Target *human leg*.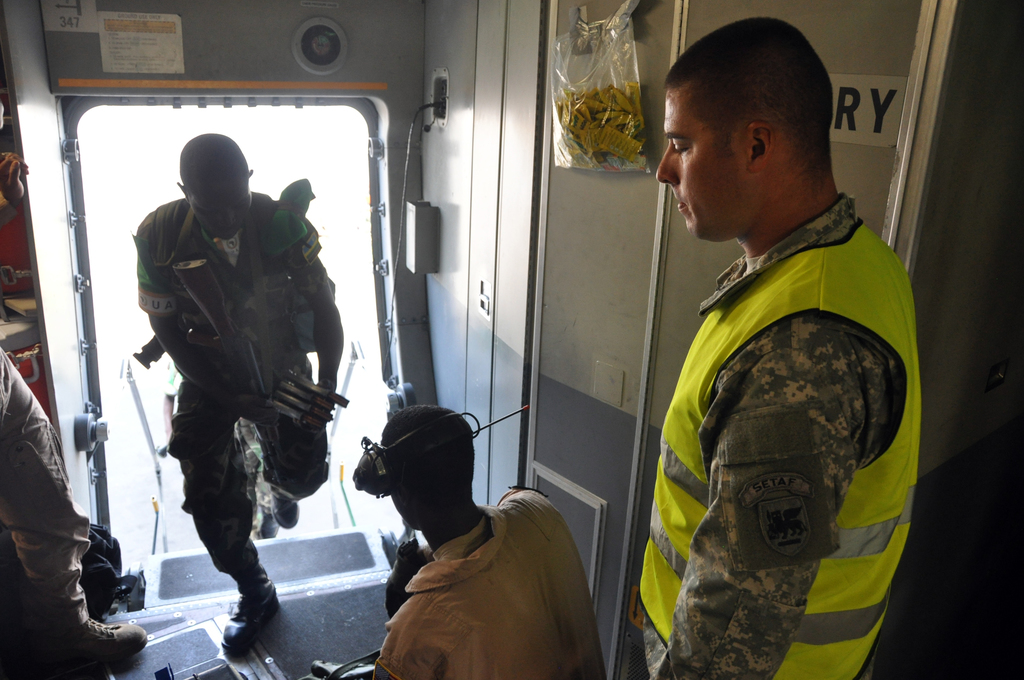
Target region: locate(0, 349, 145, 676).
